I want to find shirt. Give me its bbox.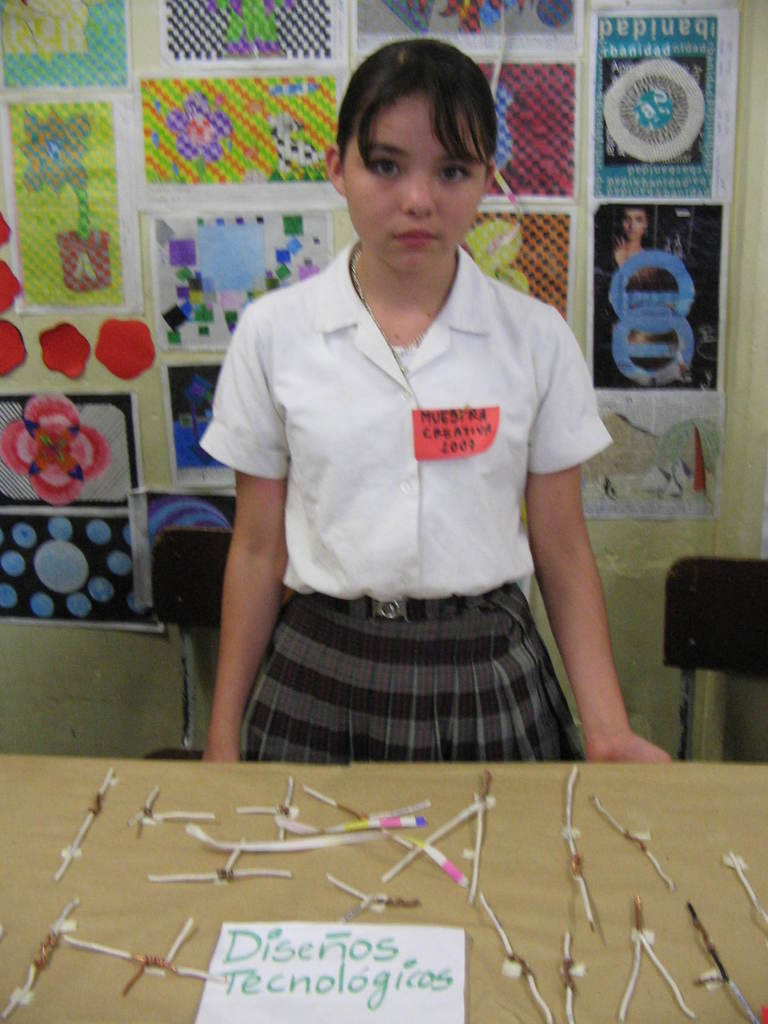
[x1=198, y1=239, x2=610, y2=602].
